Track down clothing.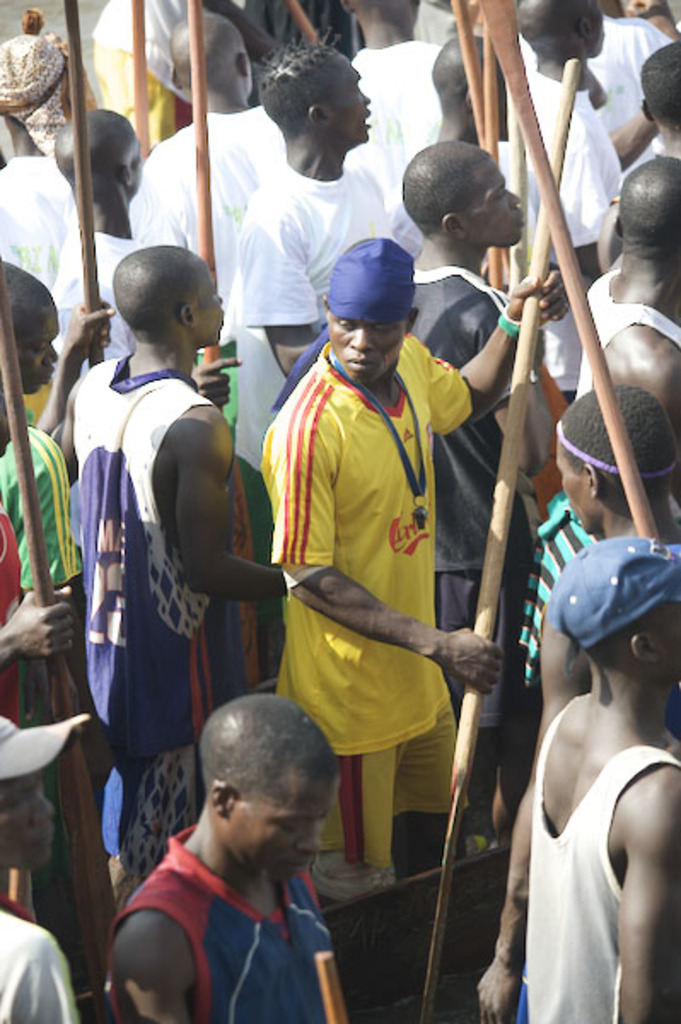
Tracked to detection(232, 147, 398, 348).
